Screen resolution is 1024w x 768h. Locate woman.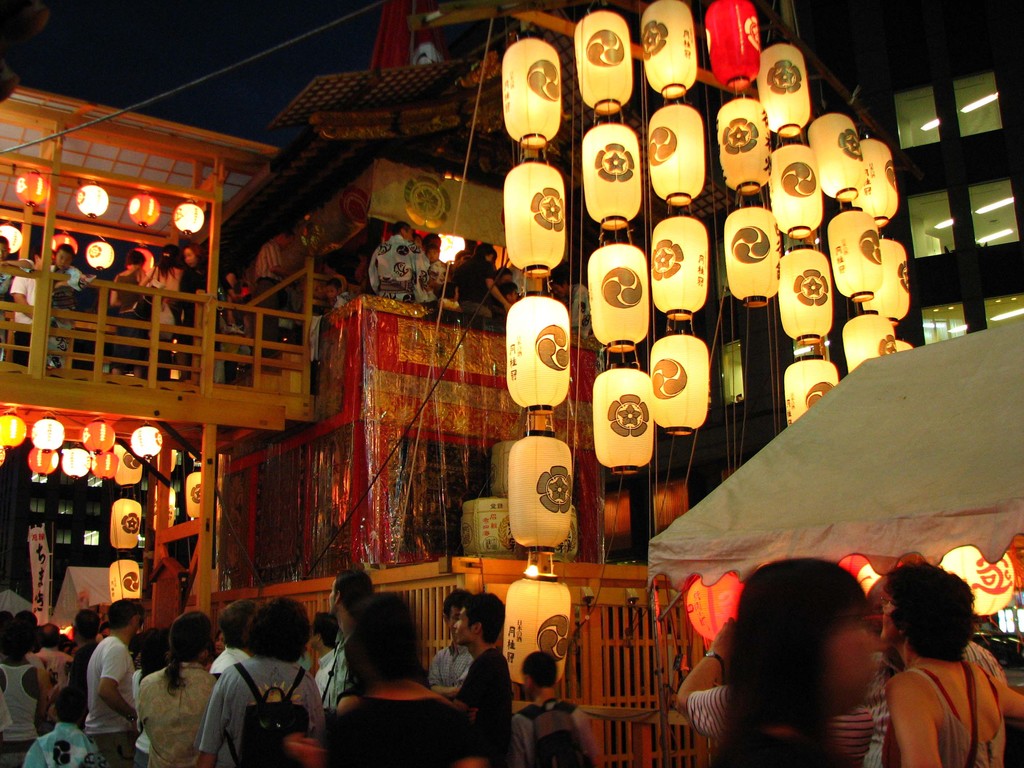
[712,555,880,765].
